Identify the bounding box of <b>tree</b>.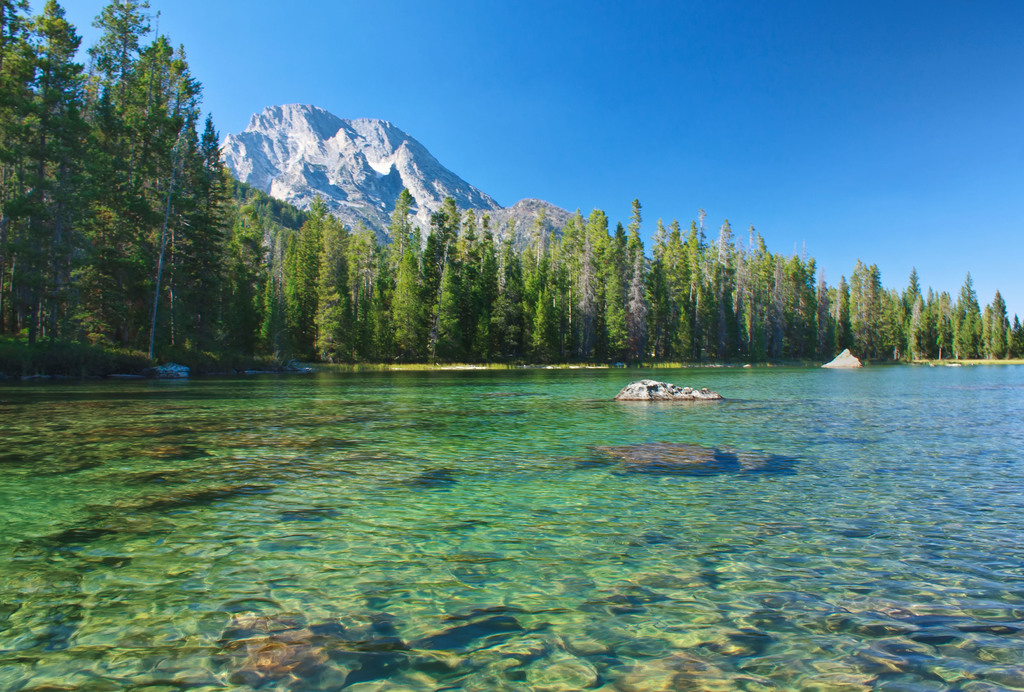
[x1=855, y1=252, x2=881, y2=362].
